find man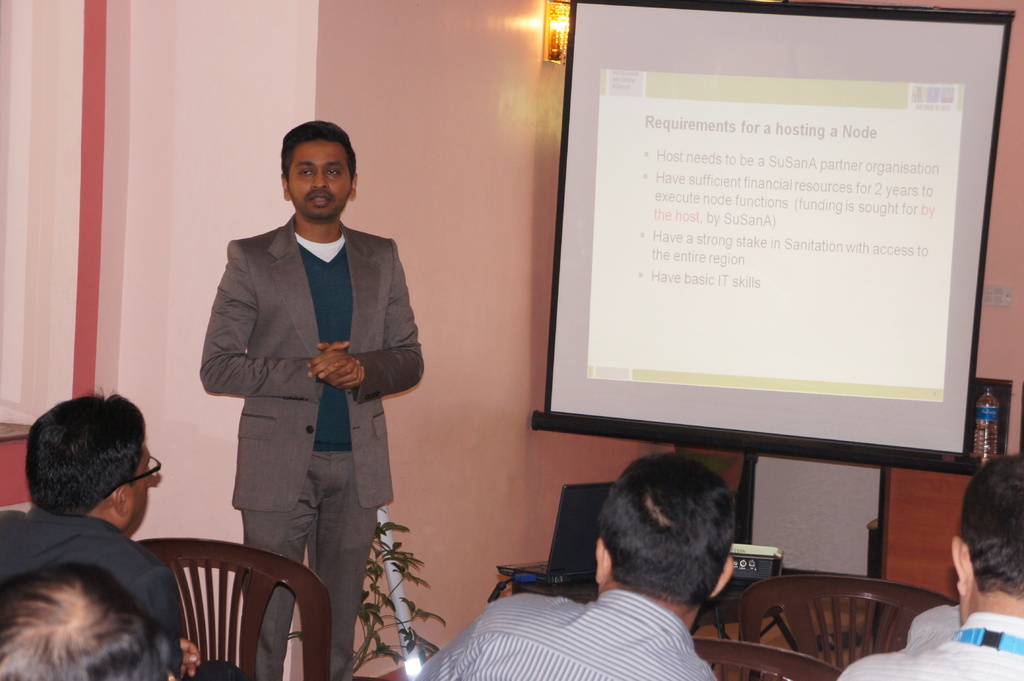
(x1=408, y1=452, x2=740, y2=680)
